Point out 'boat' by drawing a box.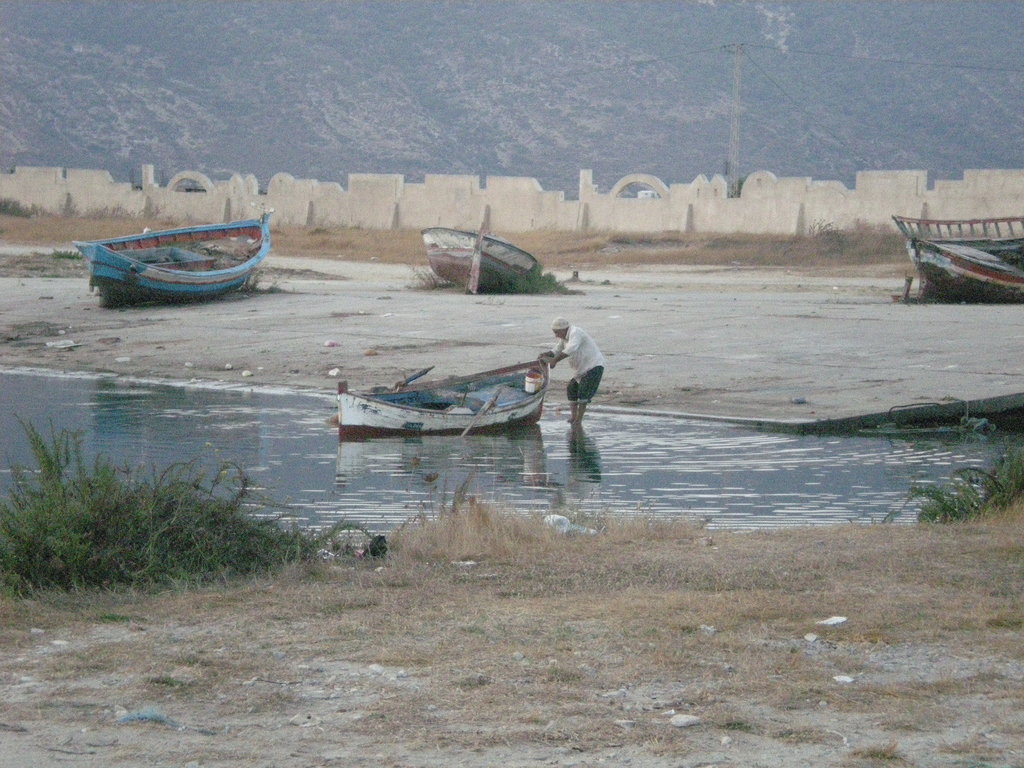
<box>335,354,548,437</box>.
